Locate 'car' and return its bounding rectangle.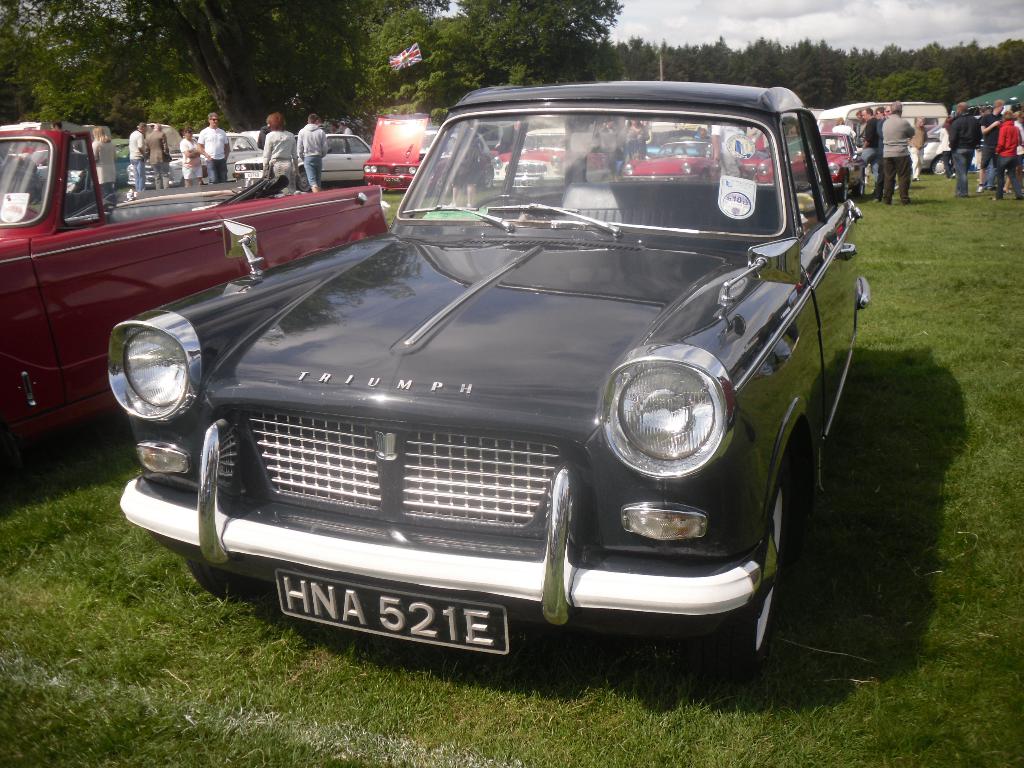
bbox=[104, 77, 875, 667].
